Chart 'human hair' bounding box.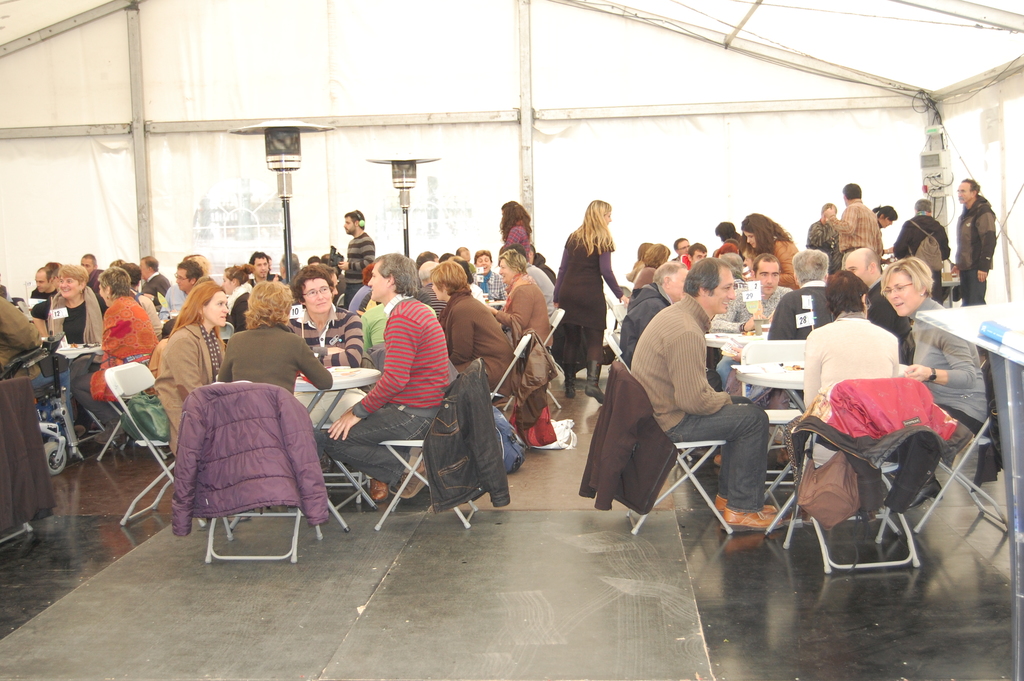
Charted: 820,203,837,211.
